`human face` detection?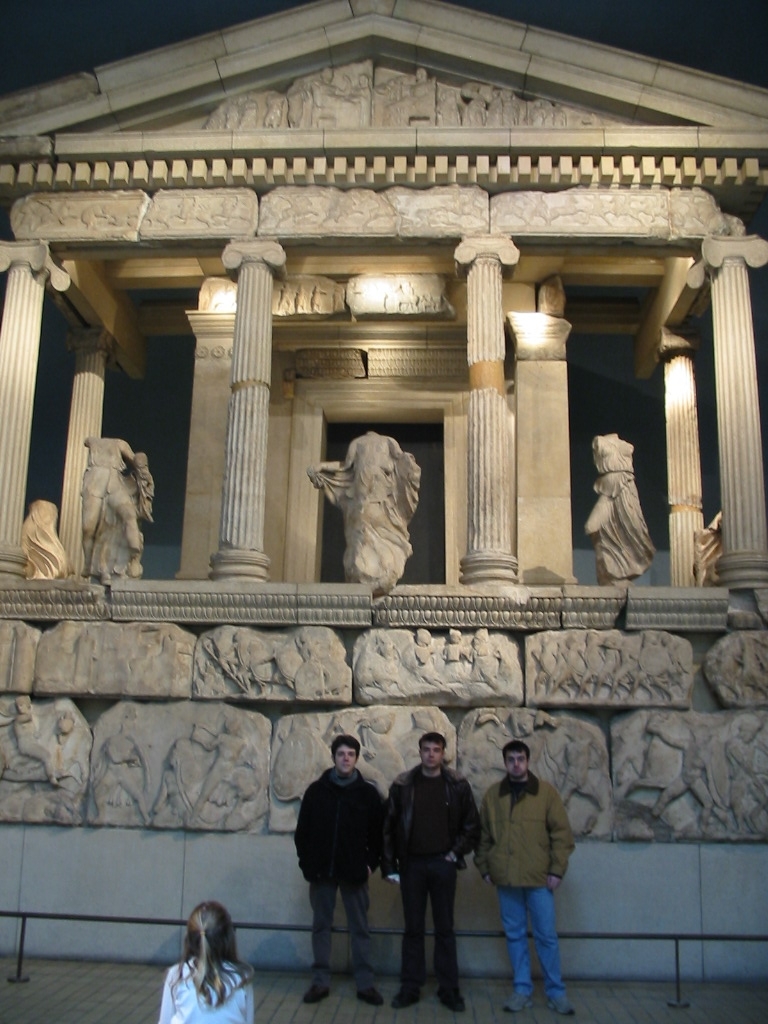
335 735 357 773
